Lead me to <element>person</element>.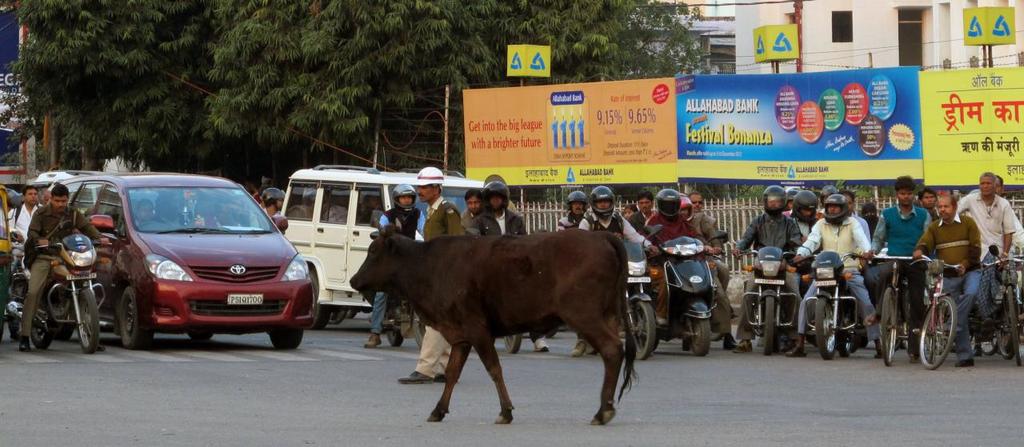
Lead to [679,191,737,348].
